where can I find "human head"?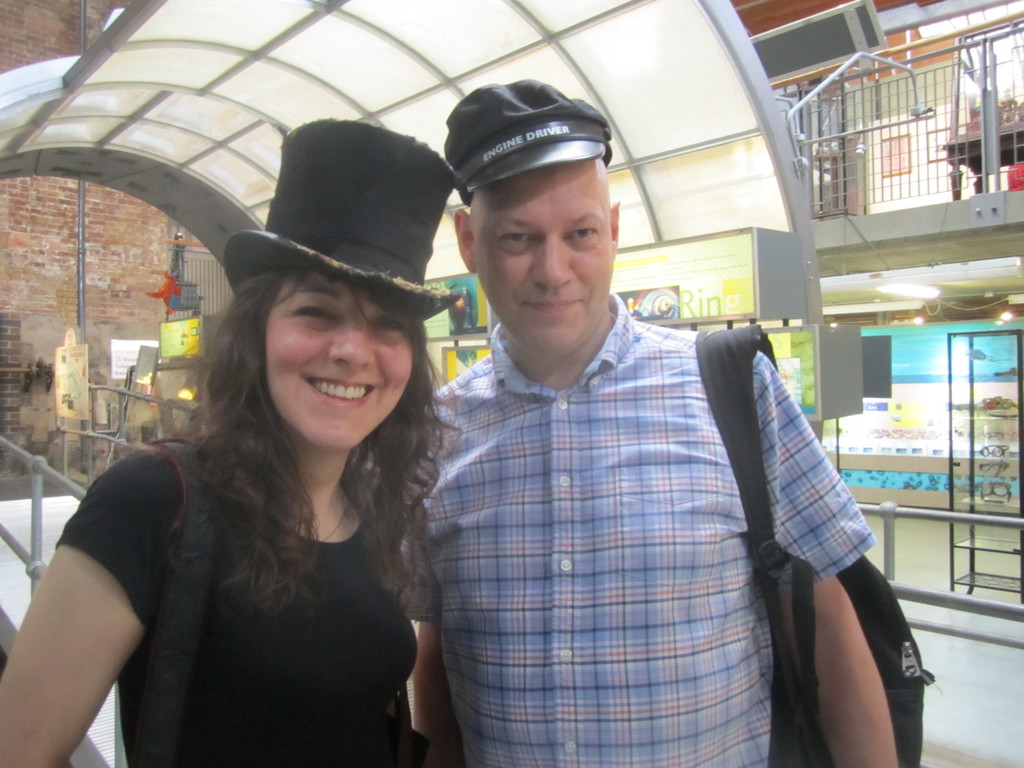
You can find it at <bbox>442, 74, 643, 365</bbox>.
